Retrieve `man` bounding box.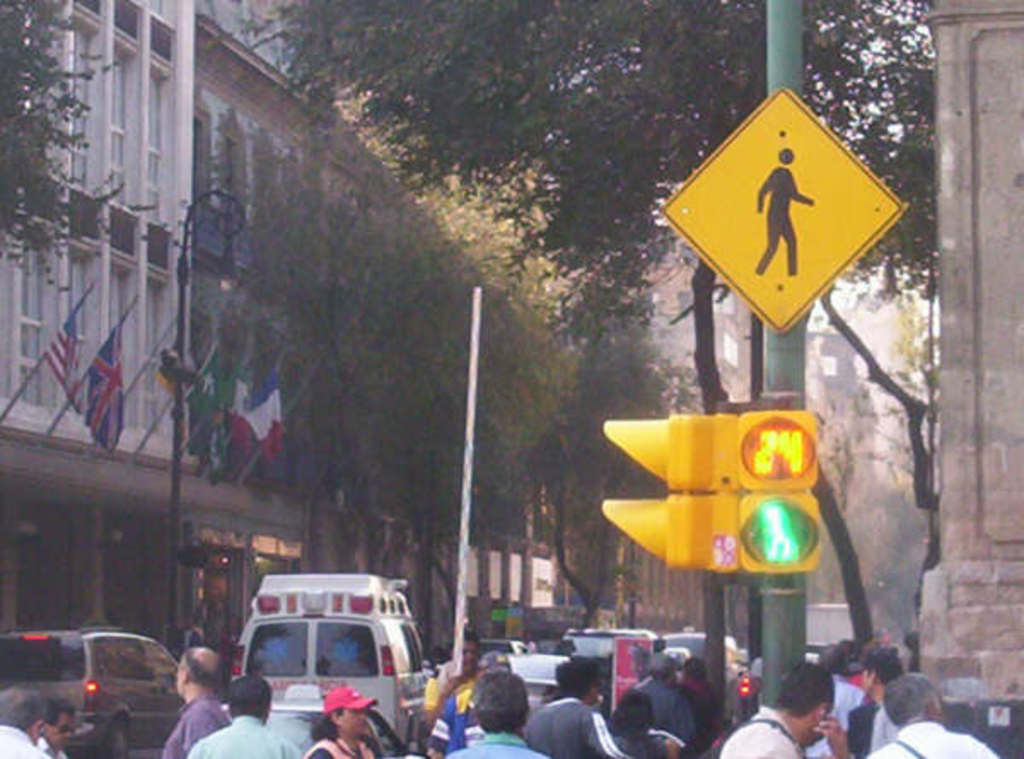
Bounding box: [189, 674, 300, 757].
